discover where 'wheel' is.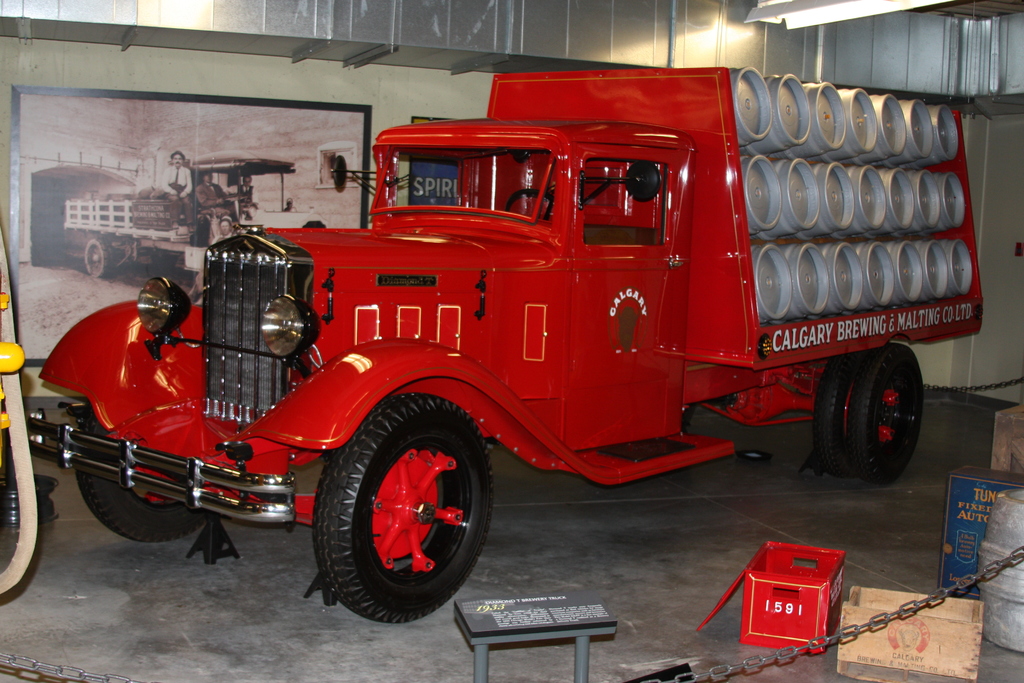
Discovered at 314:410:489:615.
